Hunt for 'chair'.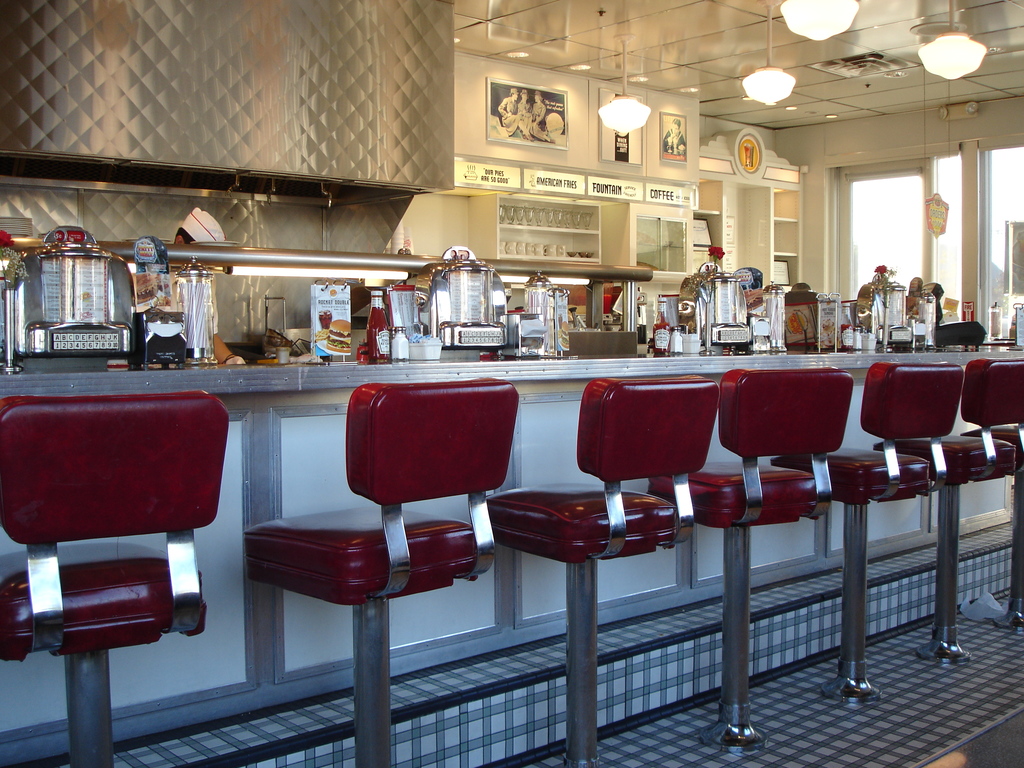
Hunted down at [left=874, top=356, right=1023, bottom=669].
